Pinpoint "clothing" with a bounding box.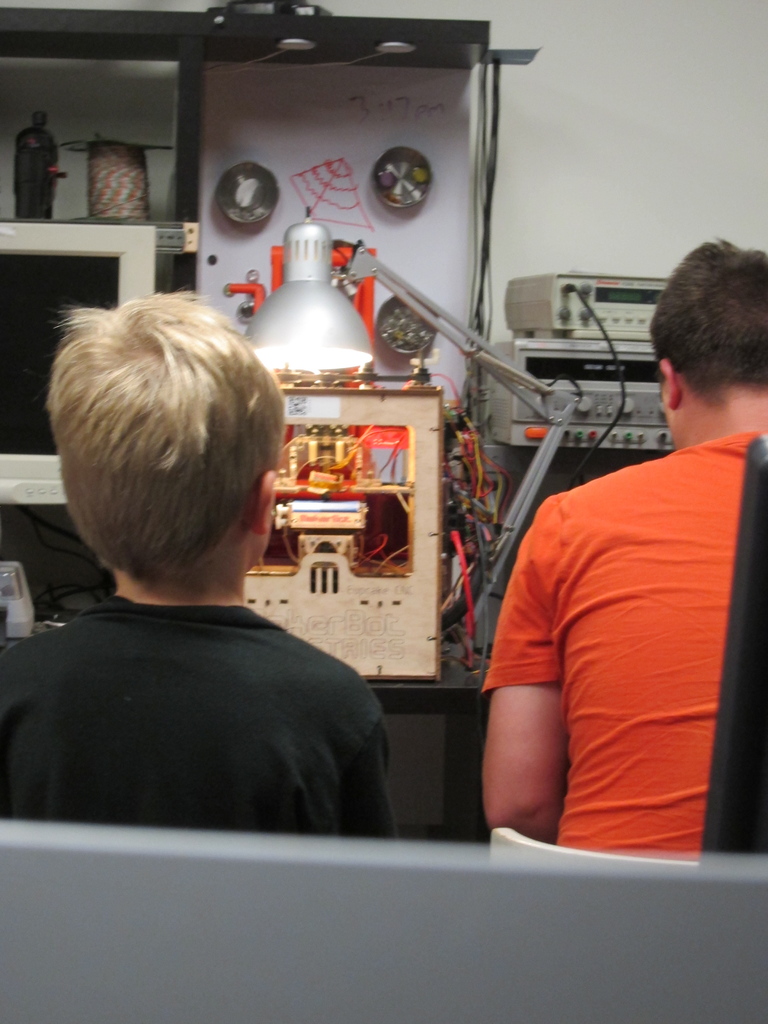
[476,431,754,857].
